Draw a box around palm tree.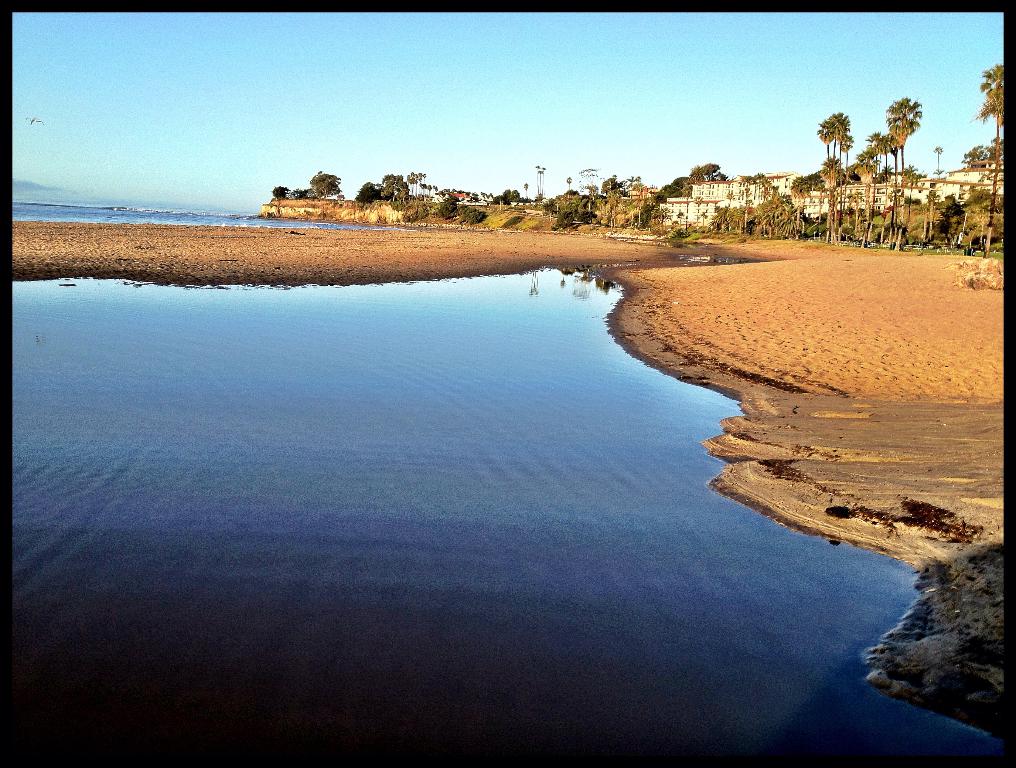
Rect(885, 93, 913, 252).
